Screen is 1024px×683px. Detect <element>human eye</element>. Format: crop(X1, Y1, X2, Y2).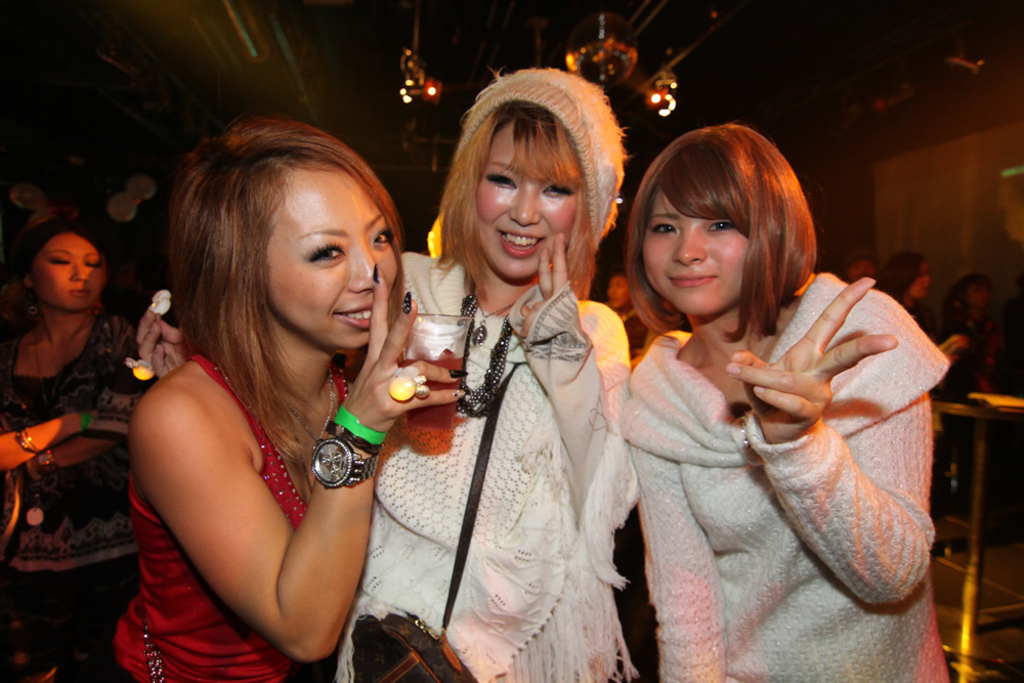
crop(702, 212, 744, 238).
